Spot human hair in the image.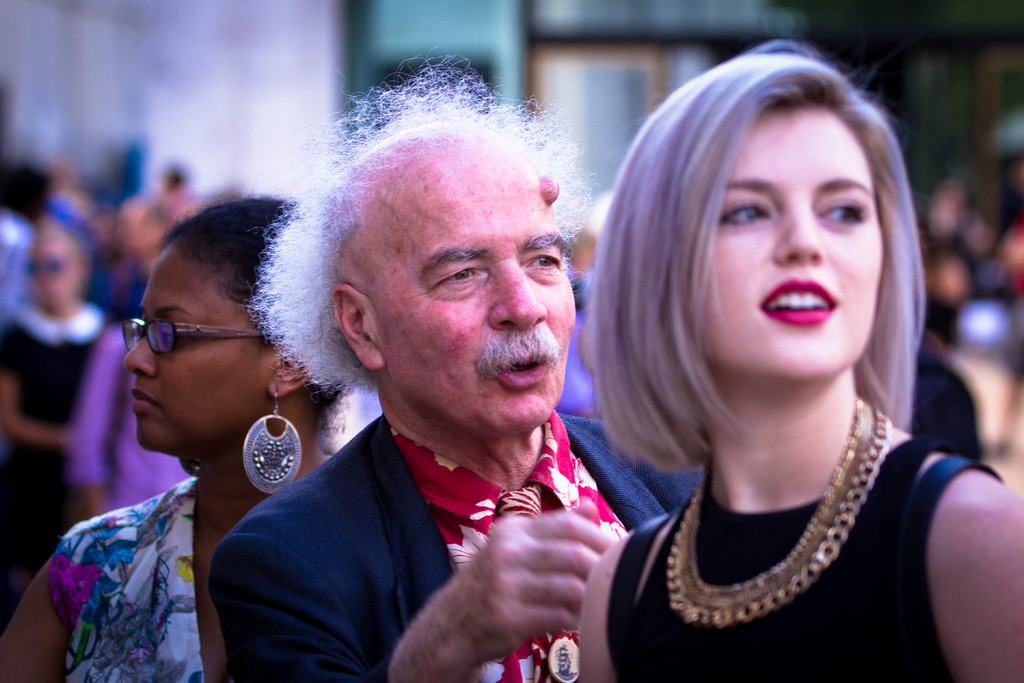
human hair found at Rect(604, 54, 938, 507).
